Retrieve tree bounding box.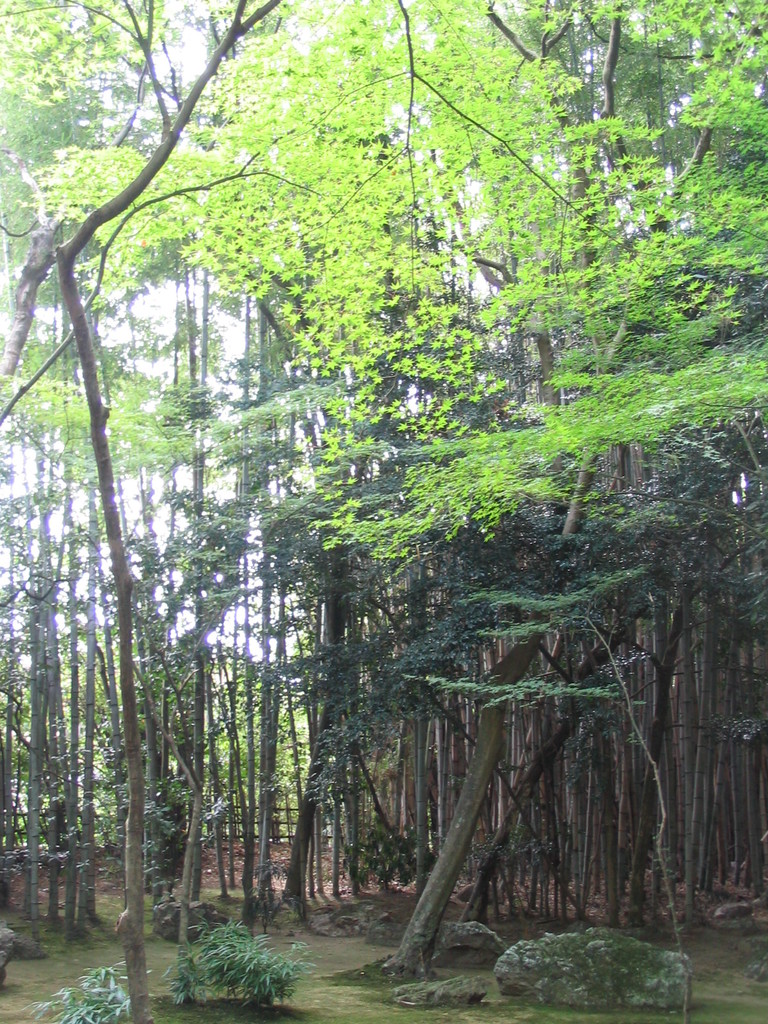
Bounding box: detection(365, 520, 659, 988).
